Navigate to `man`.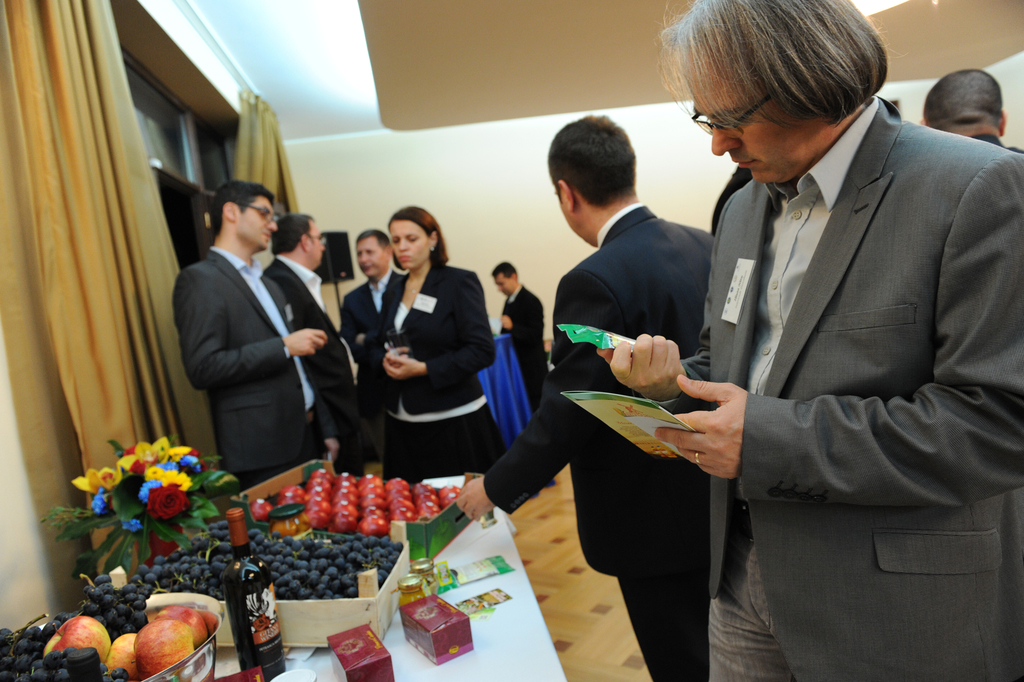
Navigation target: Rect(920, 67, 1023, 150).
